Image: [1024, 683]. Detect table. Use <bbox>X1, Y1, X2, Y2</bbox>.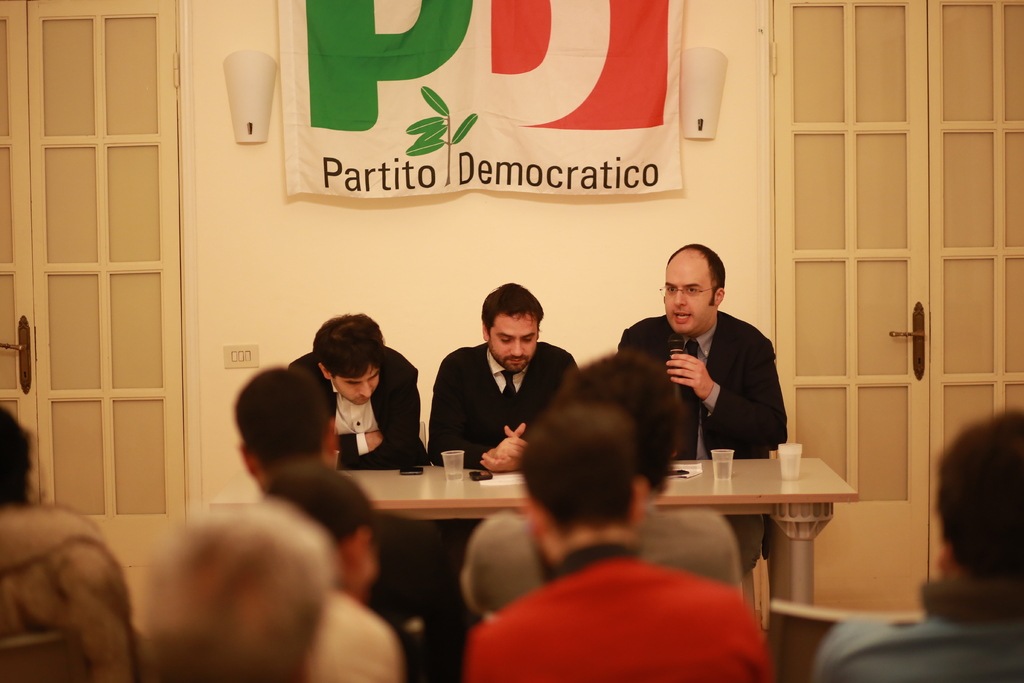
<bbox>209, 450, 863, 609</bbox>.
